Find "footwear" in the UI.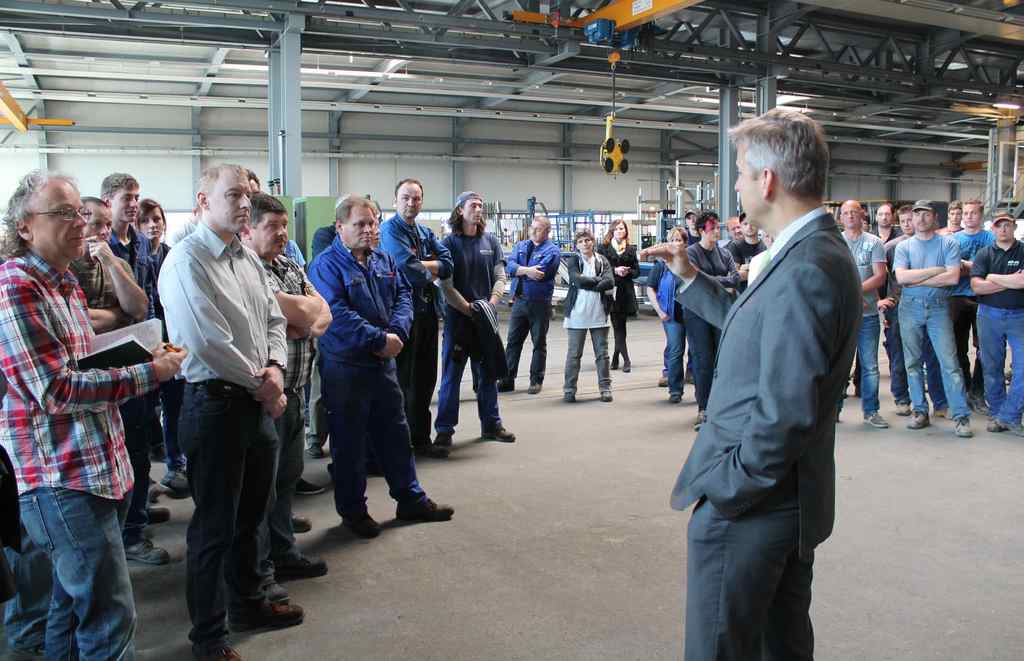
UI element at detection(148, 475, 166, 500).
